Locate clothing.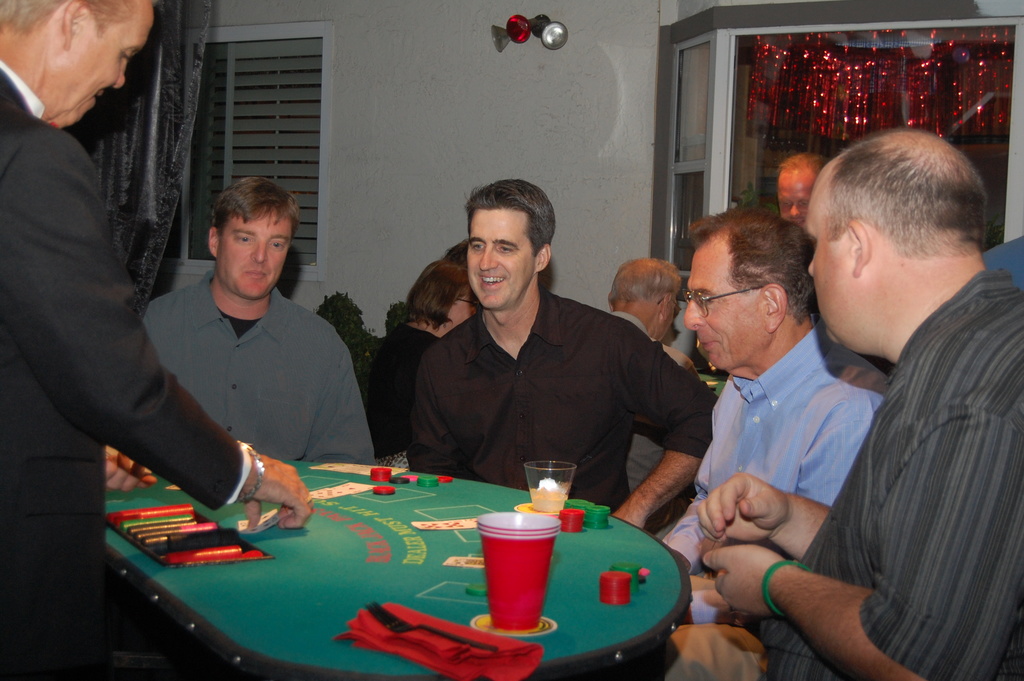
Bounding box: 991 238 1023 271.
